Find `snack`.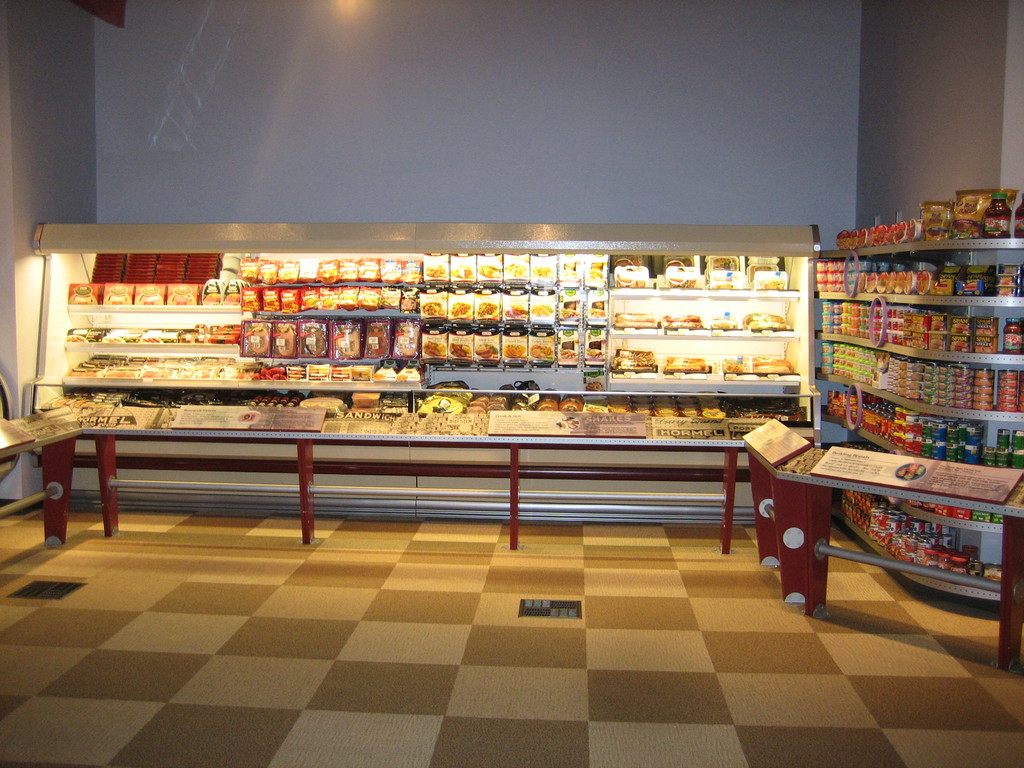
bbox=[710, 314, 735, 333].
